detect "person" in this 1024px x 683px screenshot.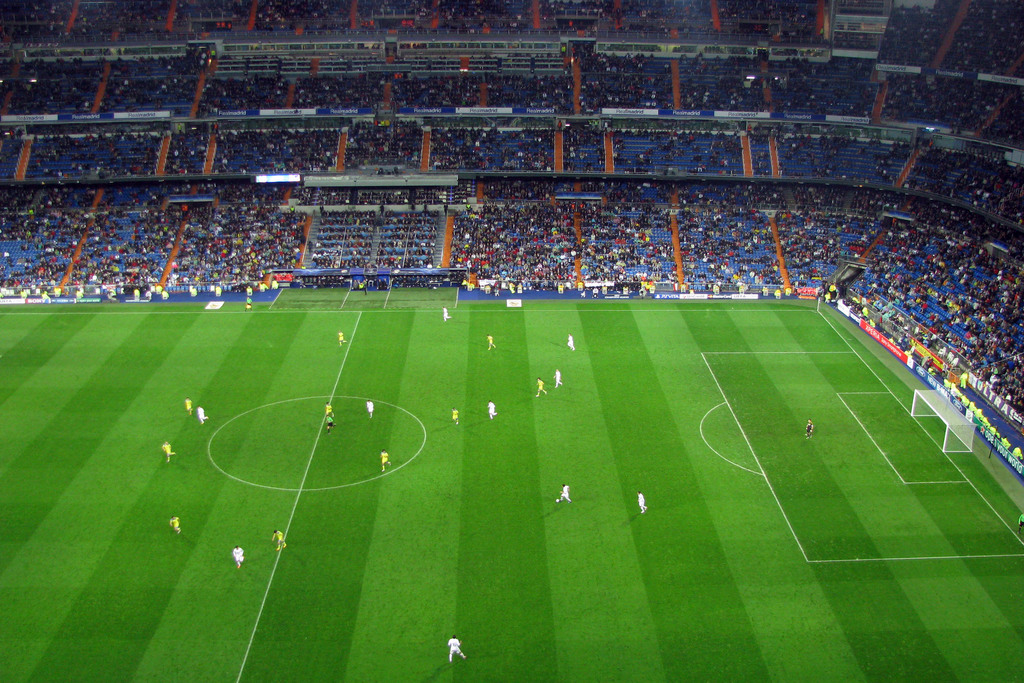
Detection: 555 365 563 385.
